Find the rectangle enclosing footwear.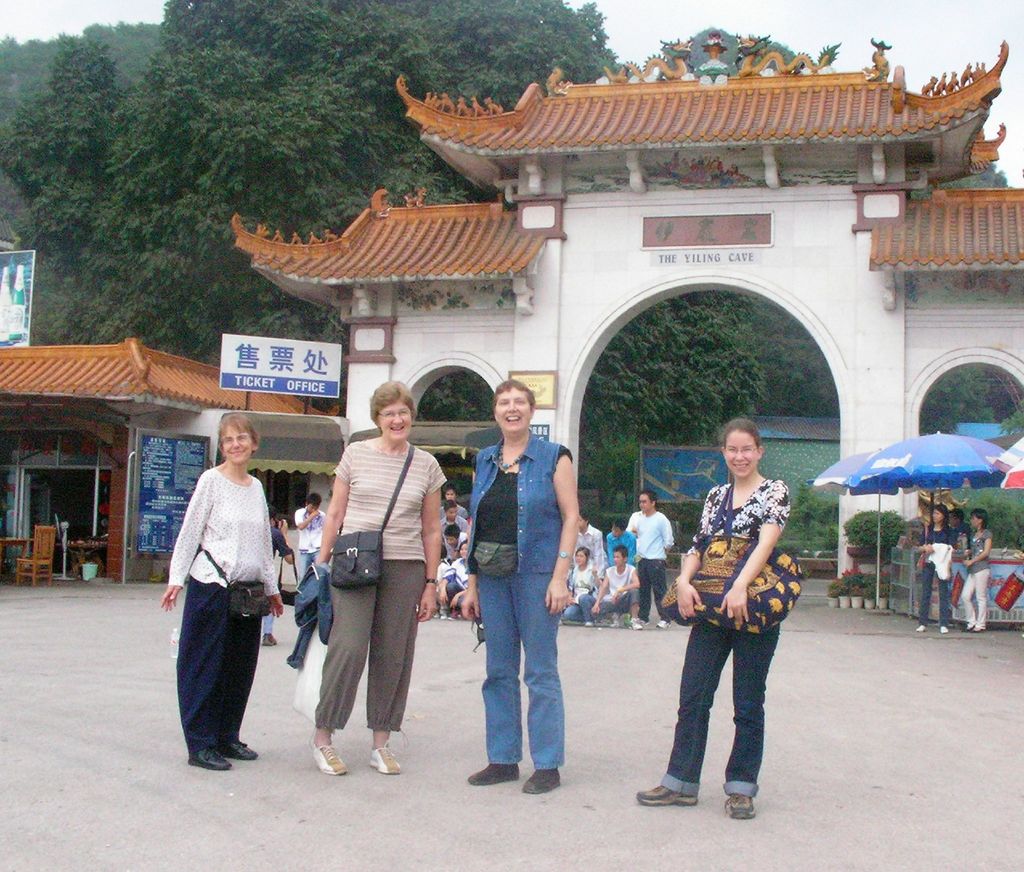
bbox=[916, 625, 926, 634].
